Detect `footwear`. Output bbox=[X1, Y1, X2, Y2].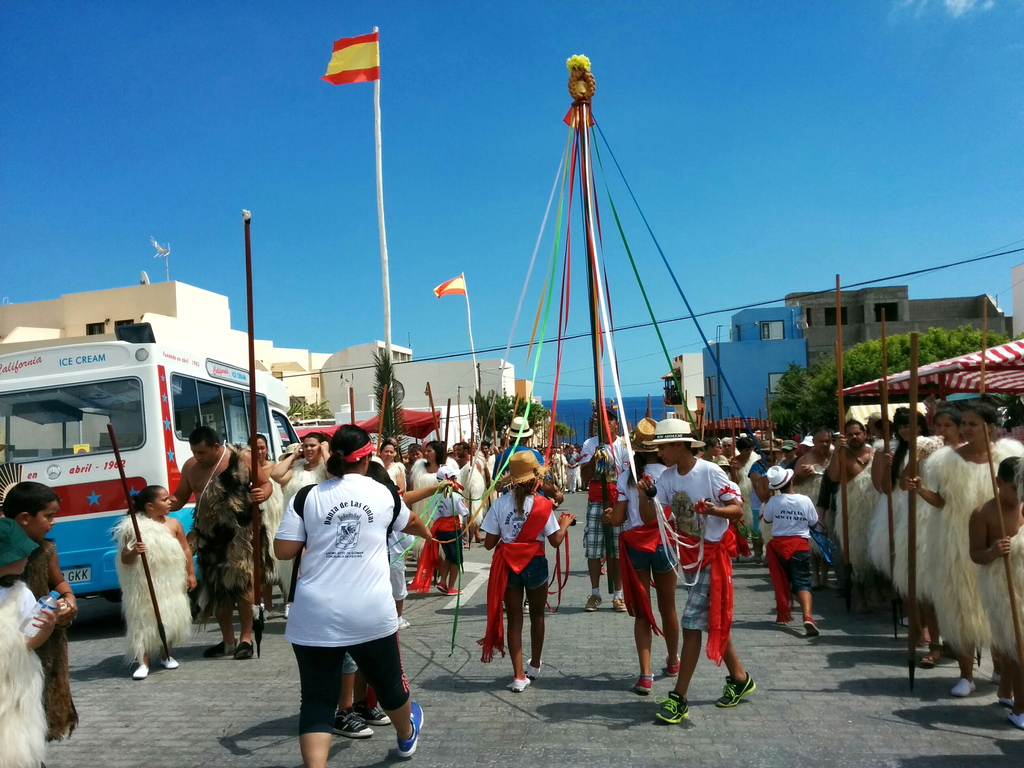
bbox=[920, 648, 941, 667].
